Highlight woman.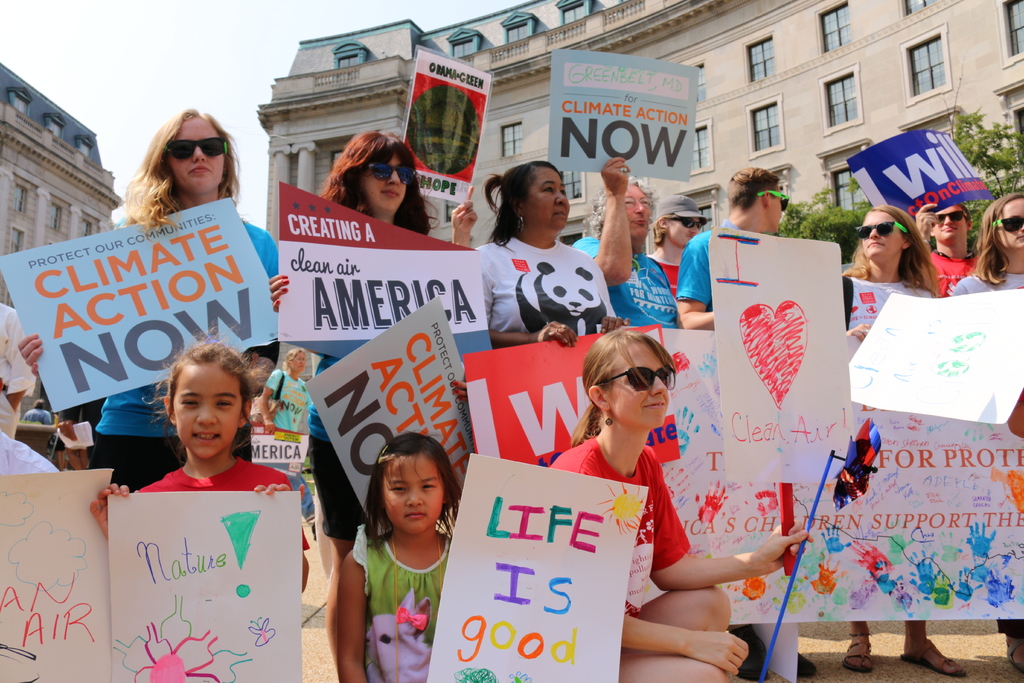
Highlighted region: box=[949, 189, 1023, 672].
